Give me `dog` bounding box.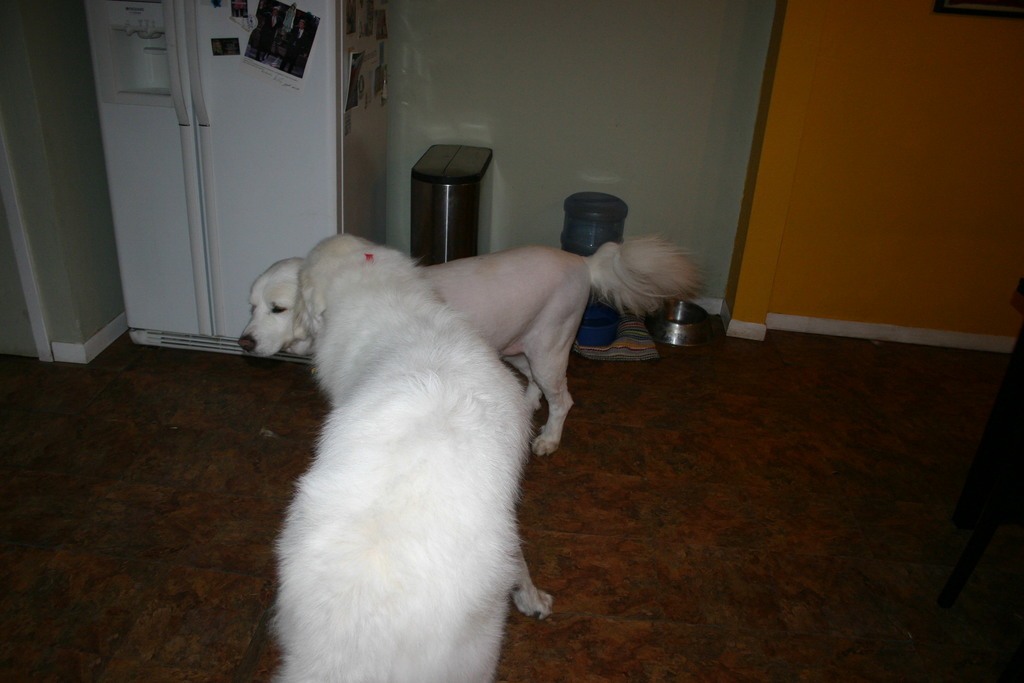
region(236, 233, 708, 461).
